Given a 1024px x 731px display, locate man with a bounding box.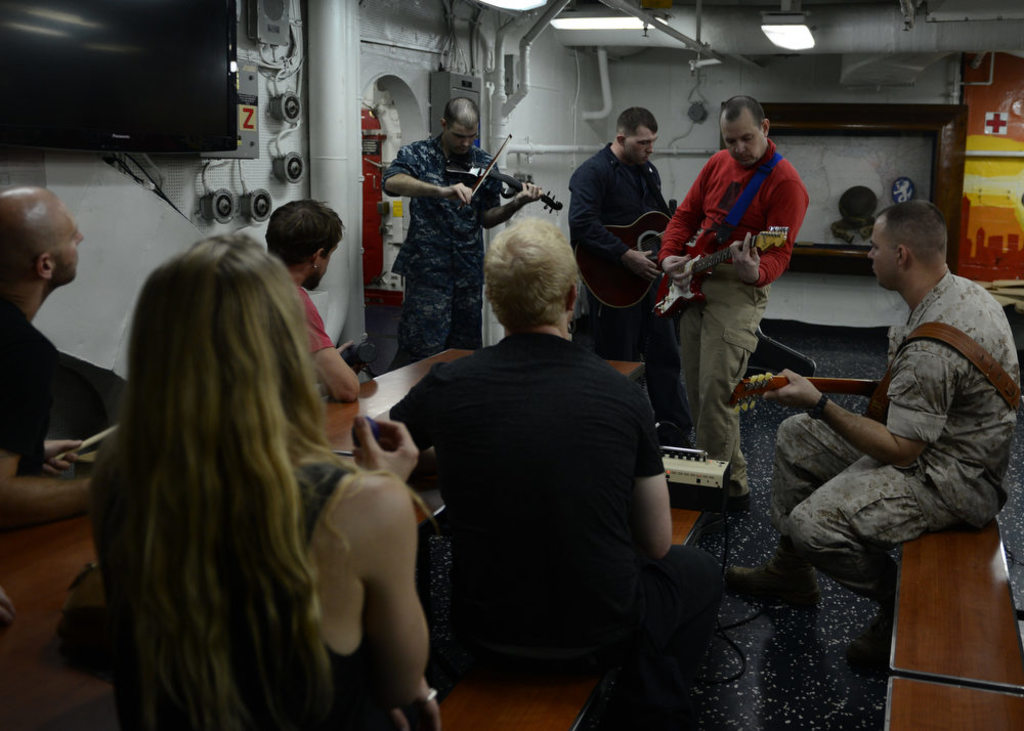
Located: l=727, t=199, r=1023, b=659.
